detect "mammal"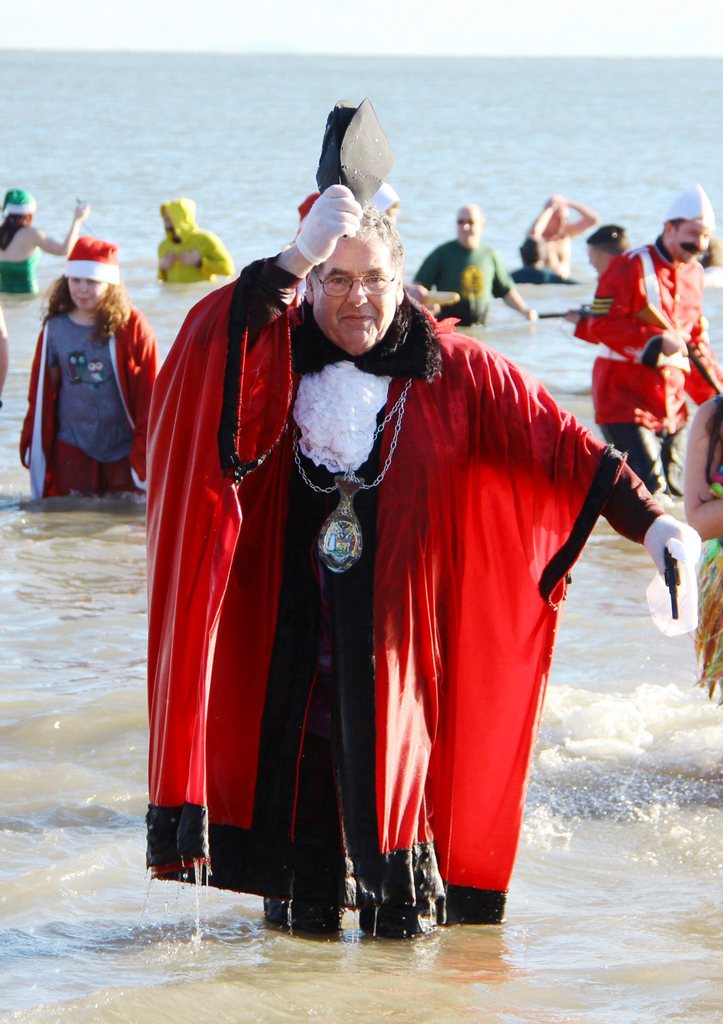
bbox(508, 235, 577, 294)
